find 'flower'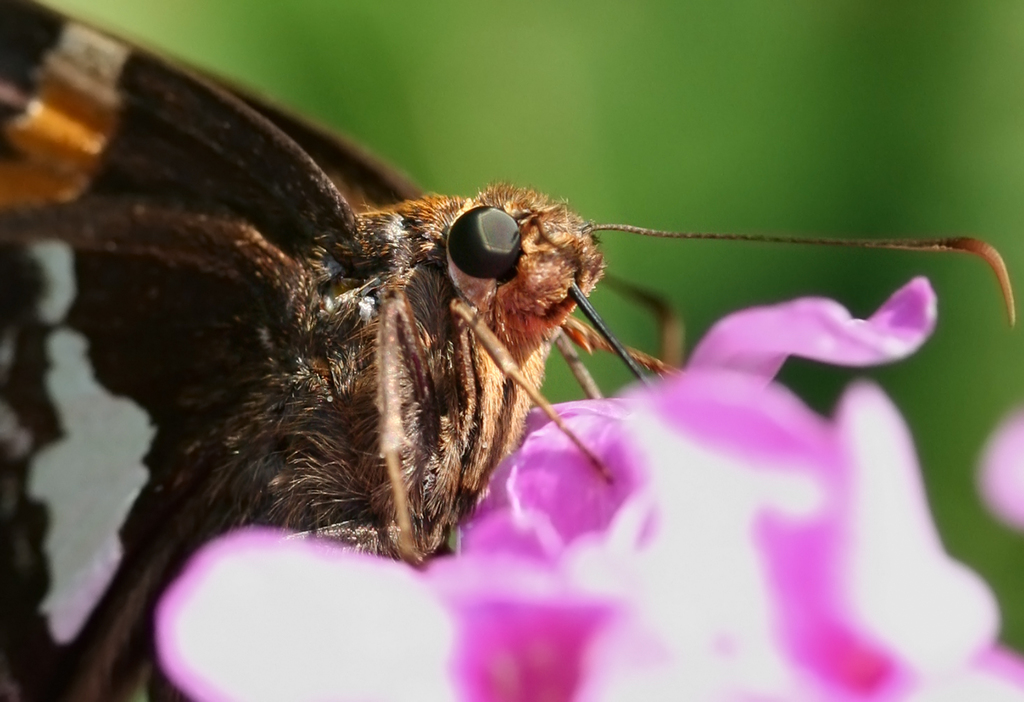
select_region(145, 275, 1023, 701)
